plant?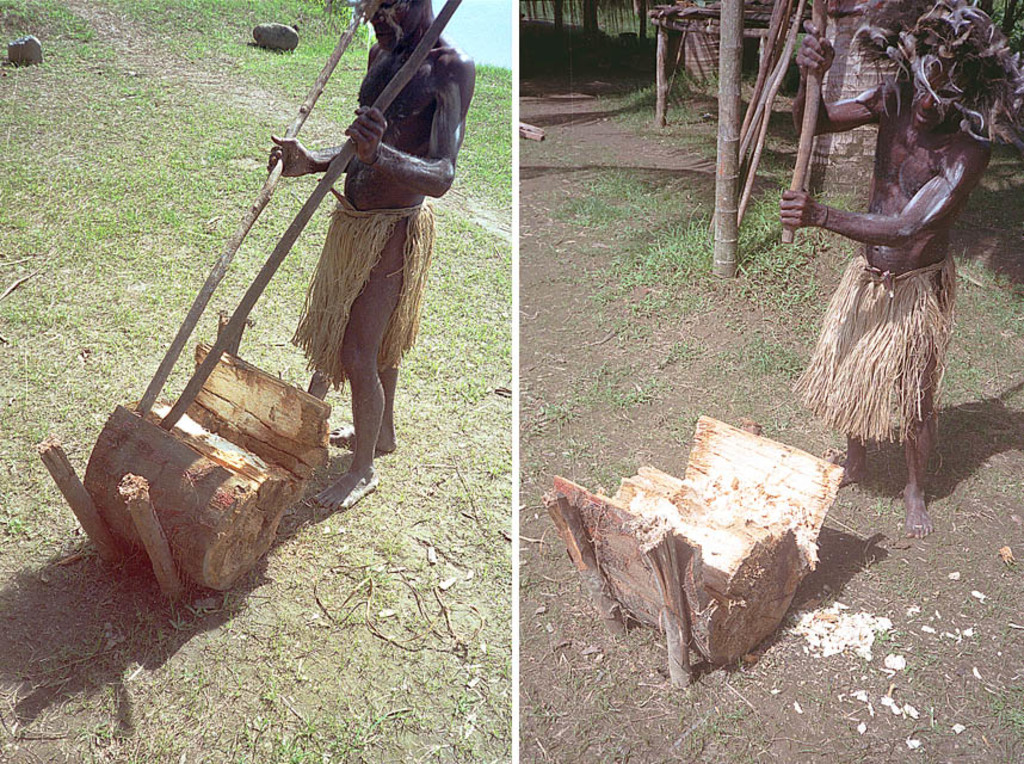
crop(995, 701, 1023, 735)
